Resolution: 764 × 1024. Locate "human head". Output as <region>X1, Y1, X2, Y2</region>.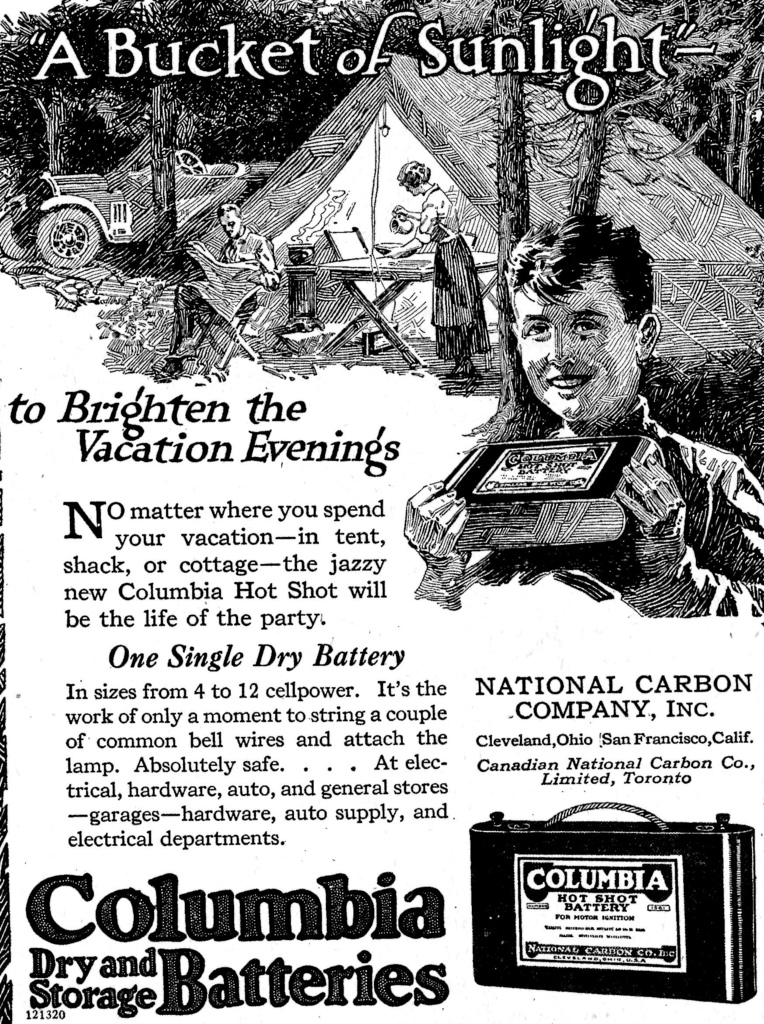
<region>507, 211, 661, 414</region>.
